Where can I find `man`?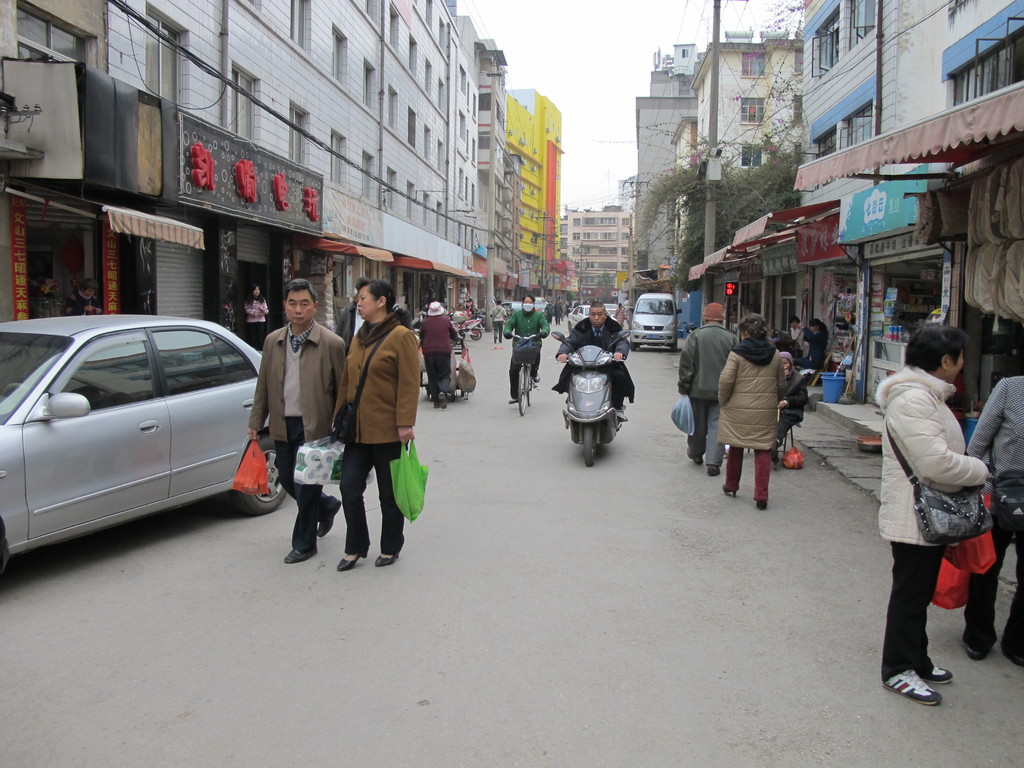
You can find it at BBox(502, 288, 548, 413).
